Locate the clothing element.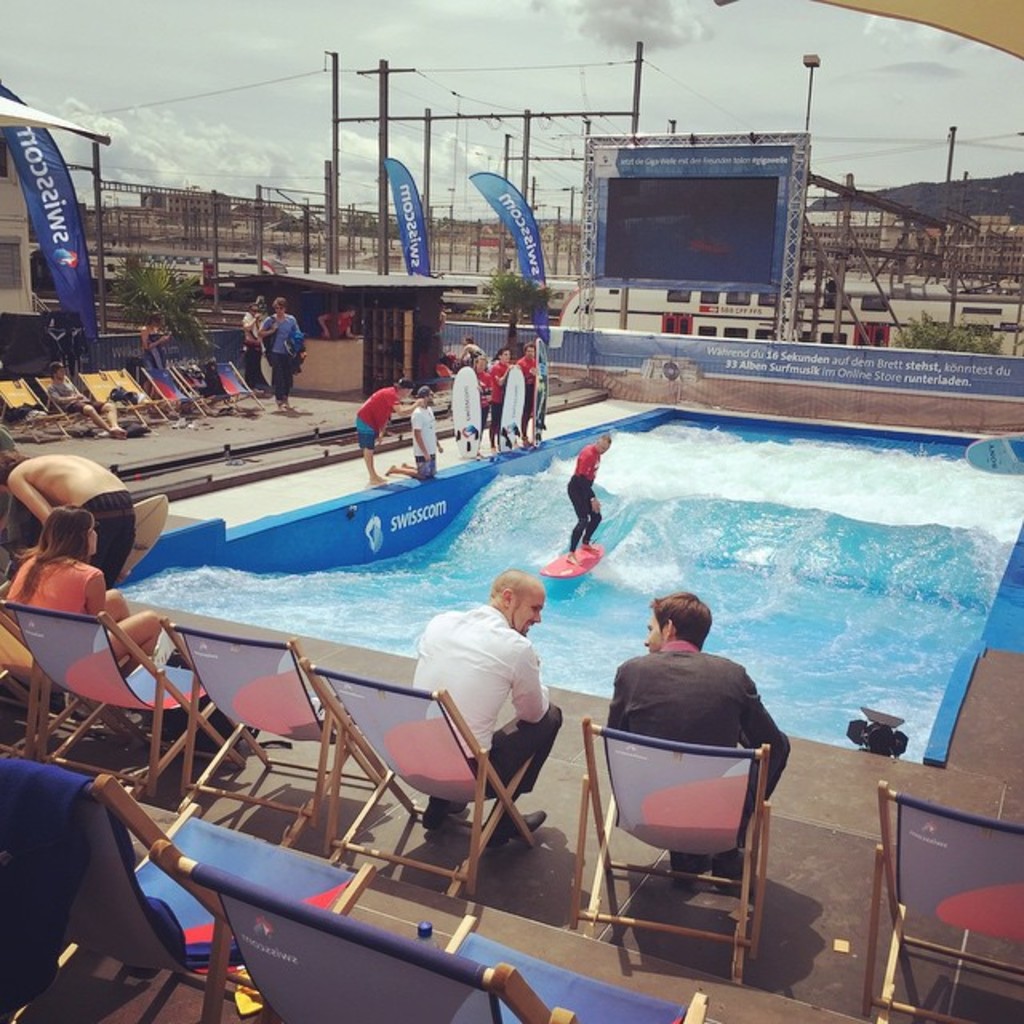
Element bbox: BBox(78, 493, 134, 592).
